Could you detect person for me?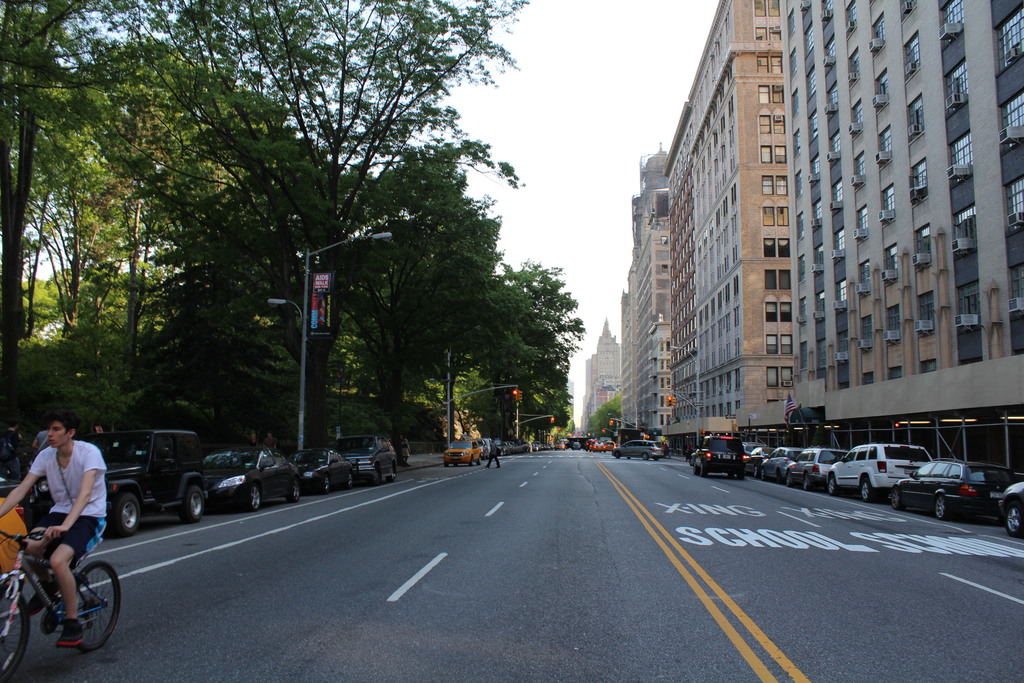
Detection result: crop(486, 431, 507, 476).
